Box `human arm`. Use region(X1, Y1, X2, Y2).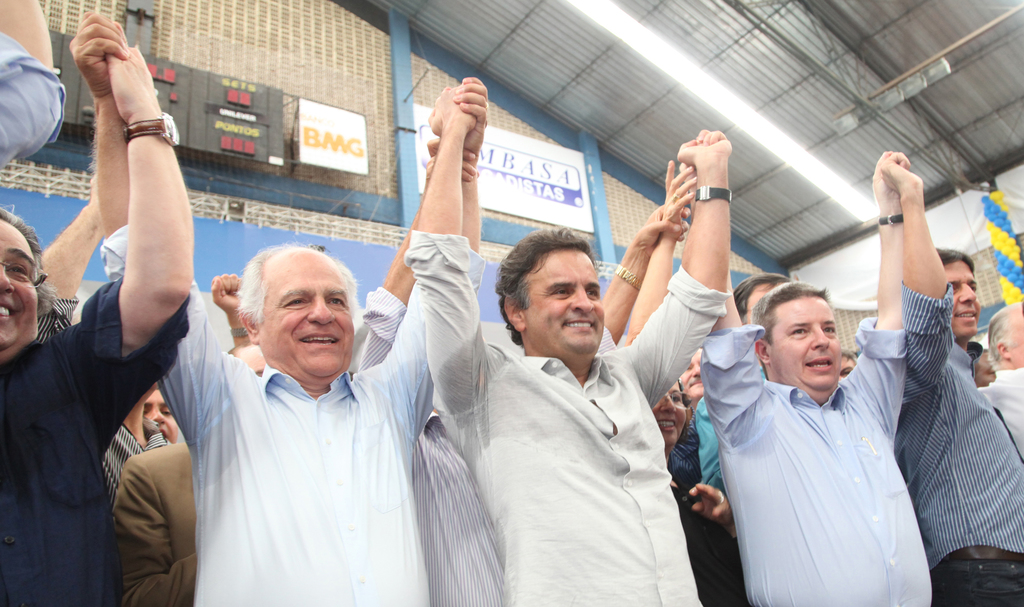
region(209, 268, 252, 345).
